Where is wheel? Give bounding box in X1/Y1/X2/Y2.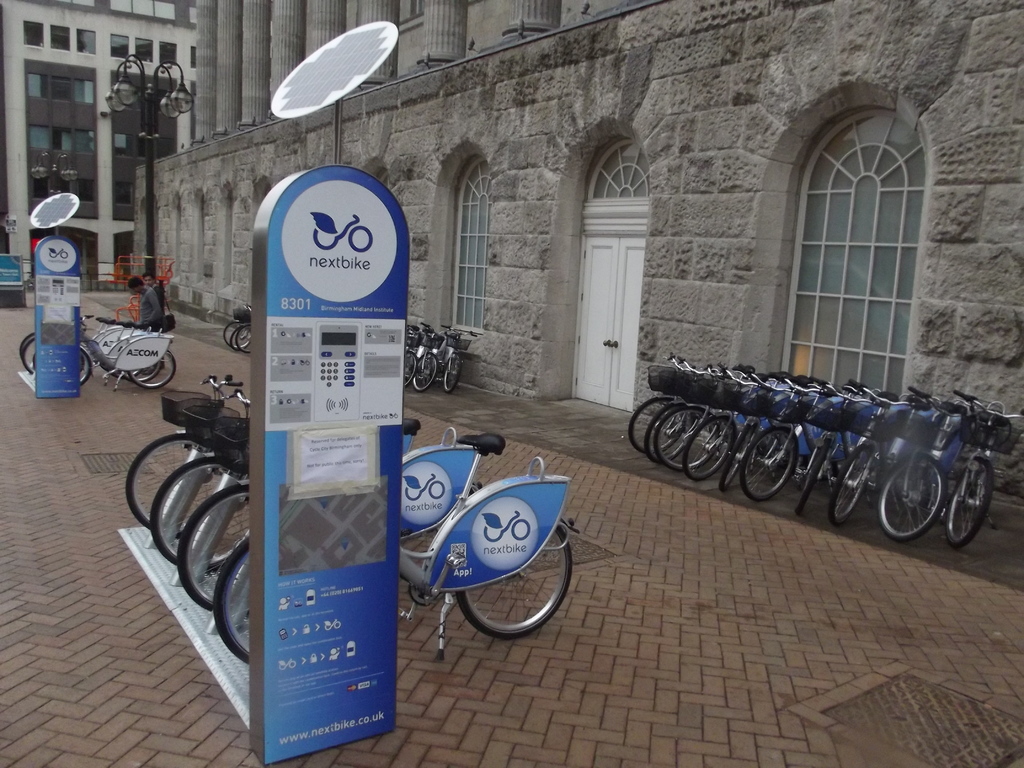
213/538/249/662.
